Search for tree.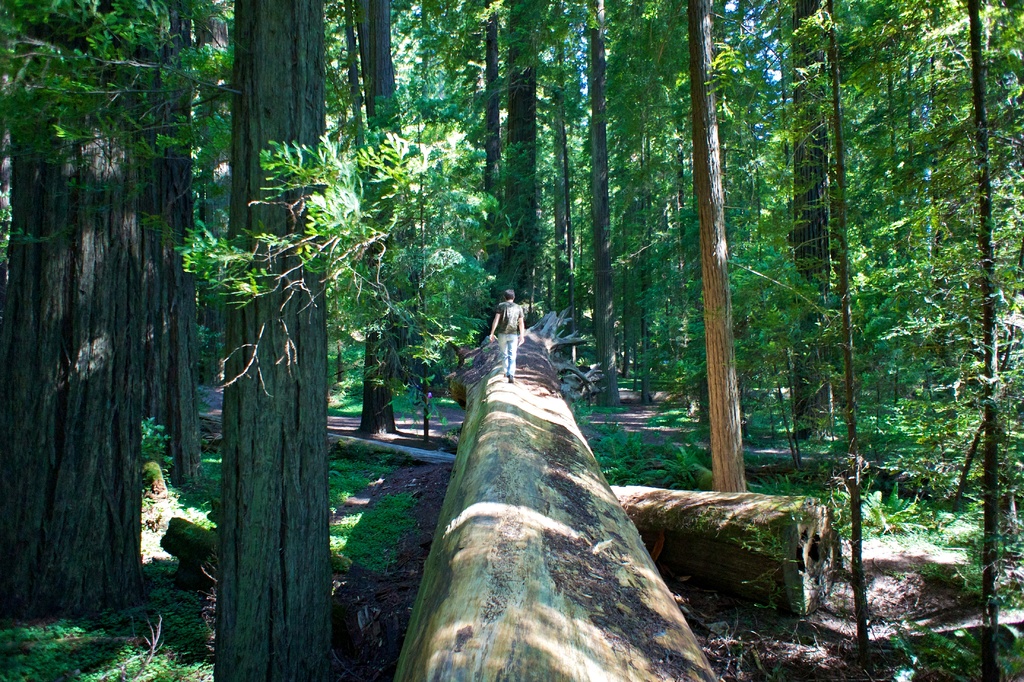
Found at left=589, top=0, right=620, bottom=413.
